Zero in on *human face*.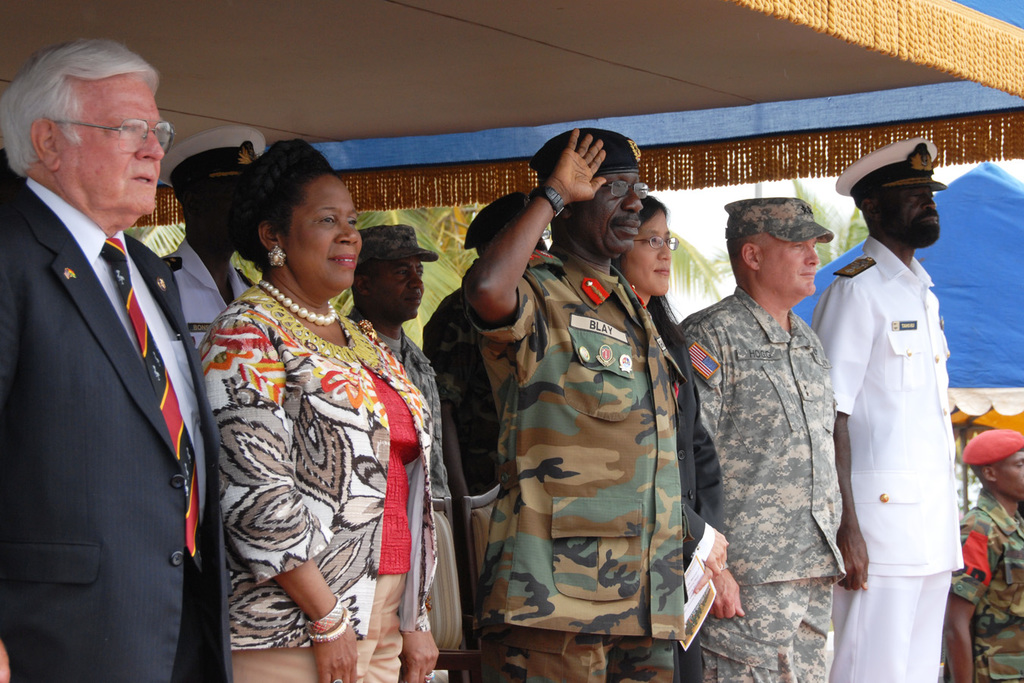
Zeroed in: 277, 184, 364, 289.
